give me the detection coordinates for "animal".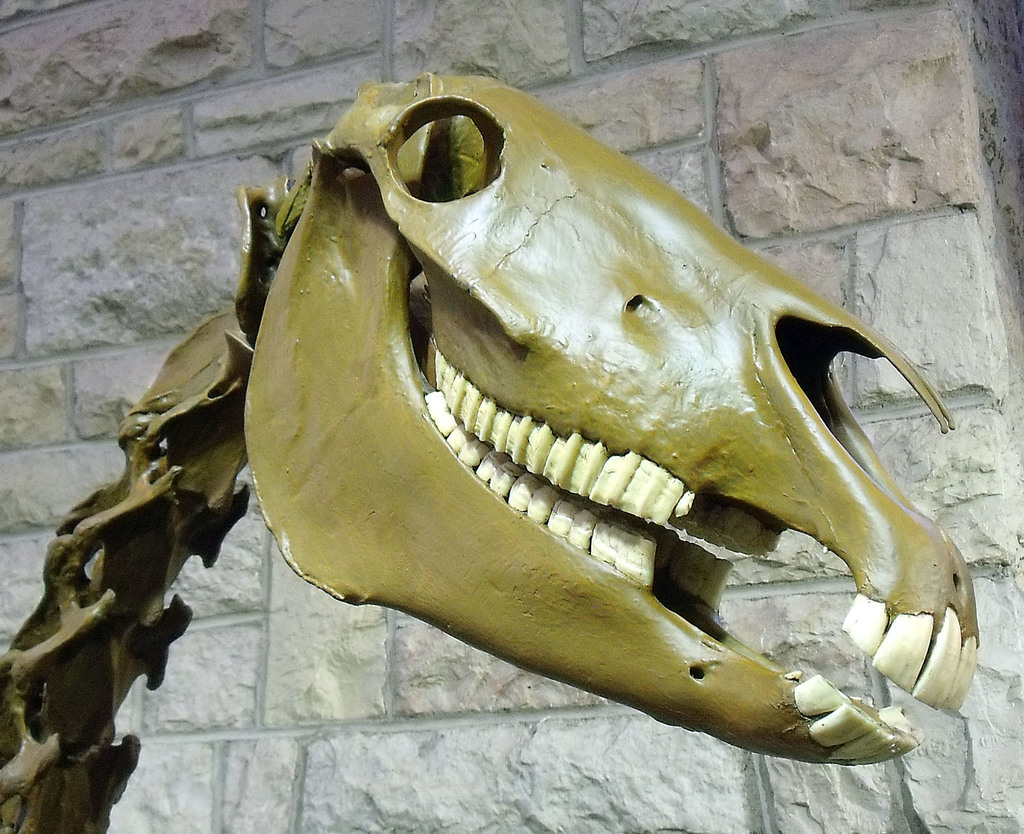
x1=0, y1=73, x2=982, y2=832.
